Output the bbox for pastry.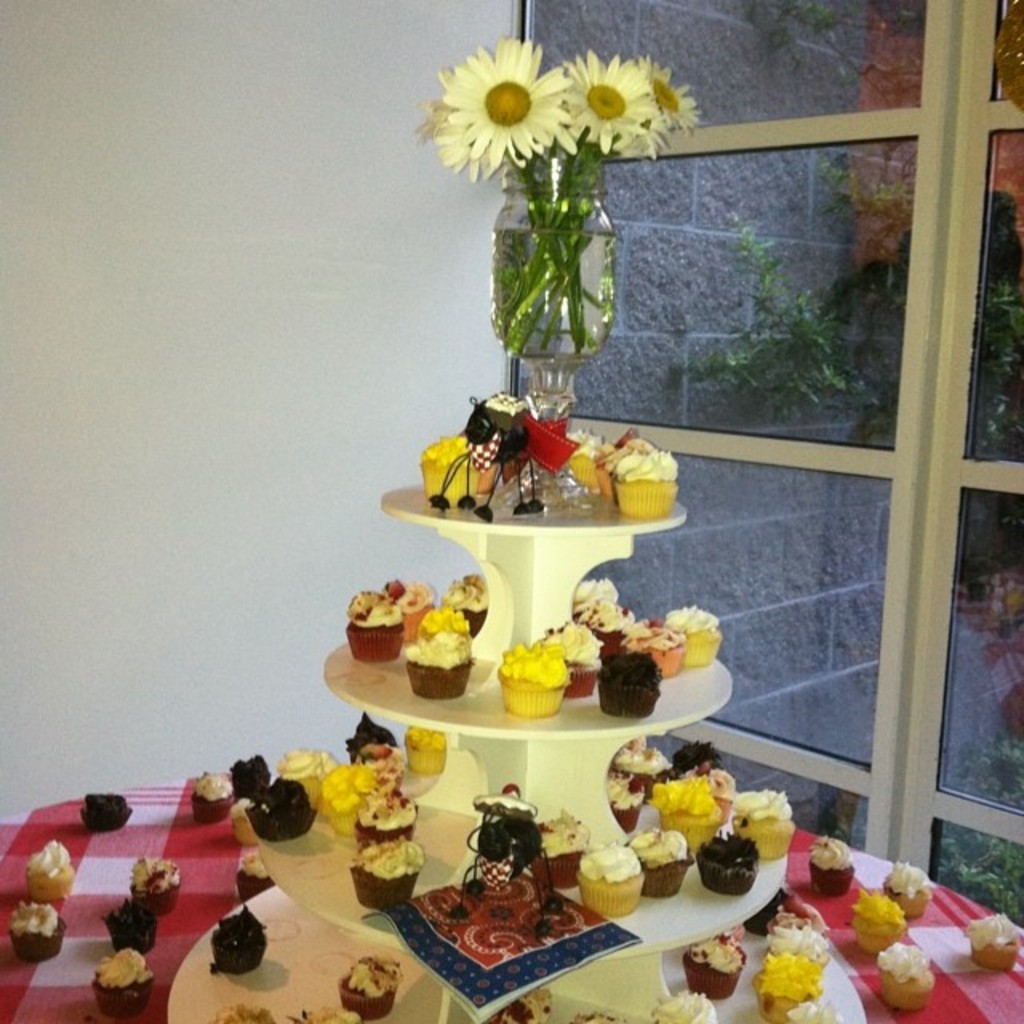
[632, 630, 682, 675].
